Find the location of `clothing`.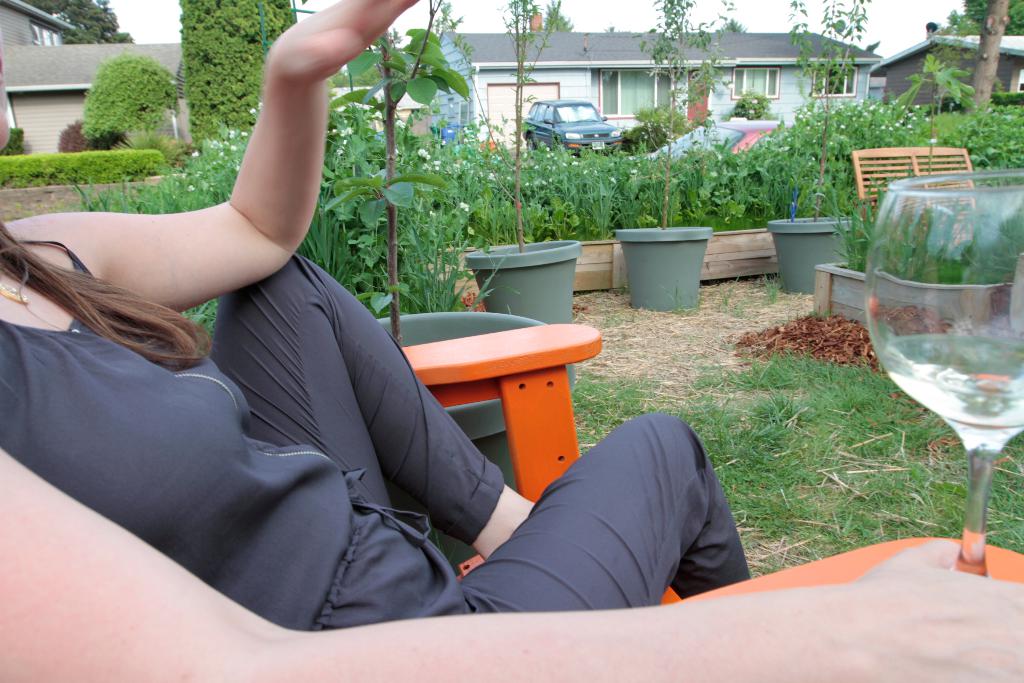
Location: {"left": 0, "top": 252, "right": 751, "bottom": 631}.
